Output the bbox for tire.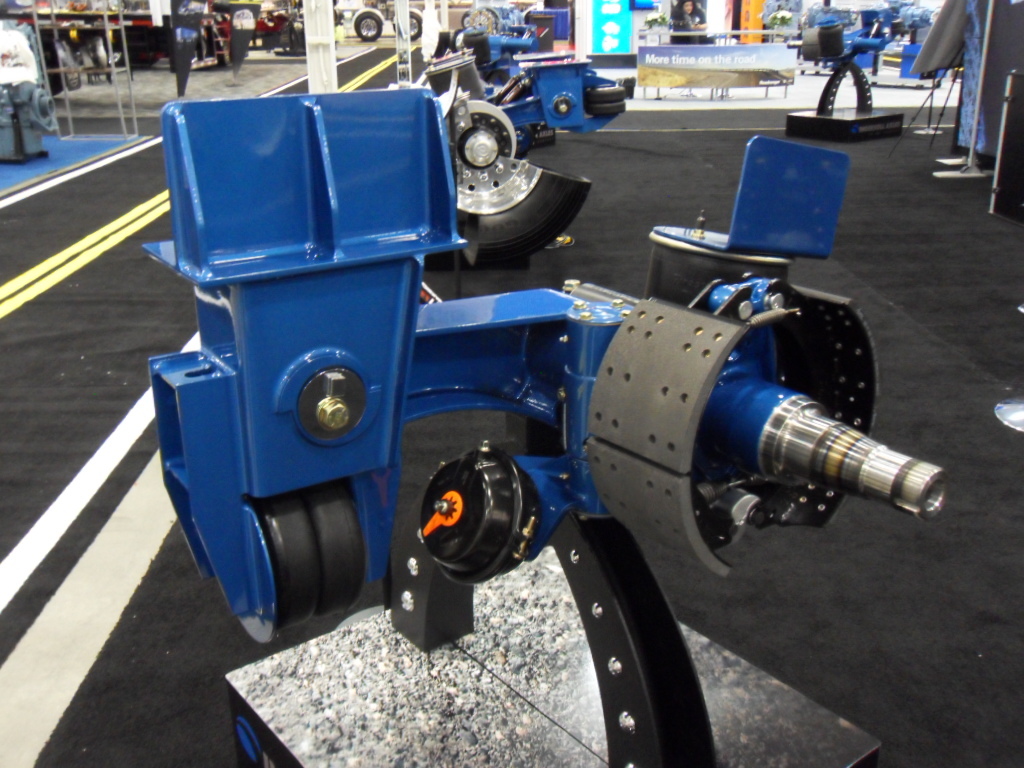
(left=460, top=12, right=474, bottom=26).
